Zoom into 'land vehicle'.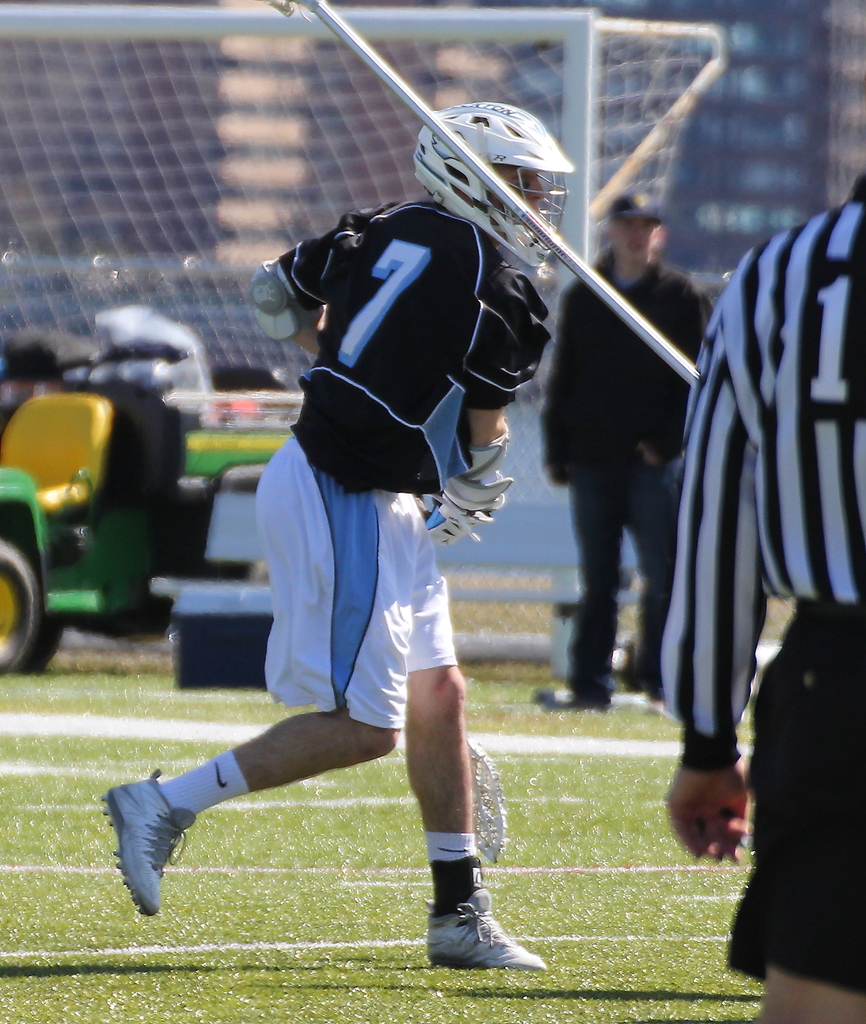
Zoom target: 0/335/310/673.
